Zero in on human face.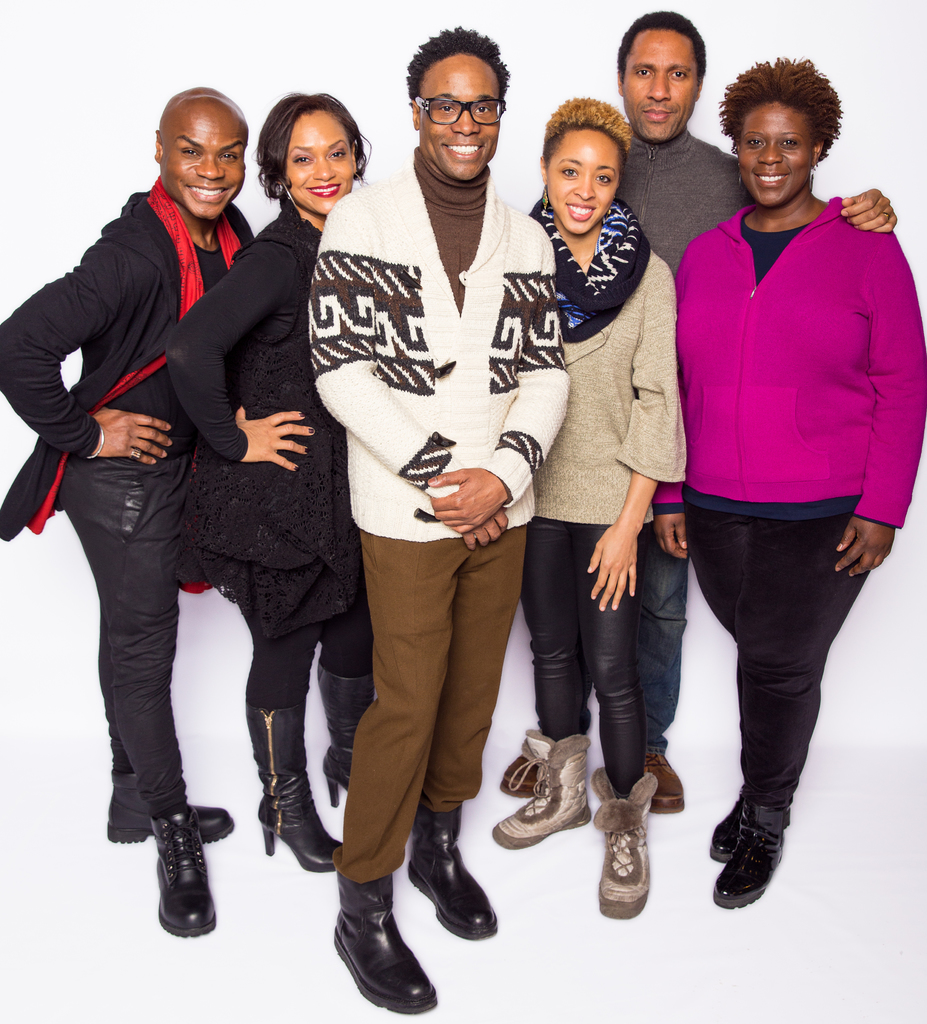
Zeroed in: bbox=[546, 129, 618, 232].
